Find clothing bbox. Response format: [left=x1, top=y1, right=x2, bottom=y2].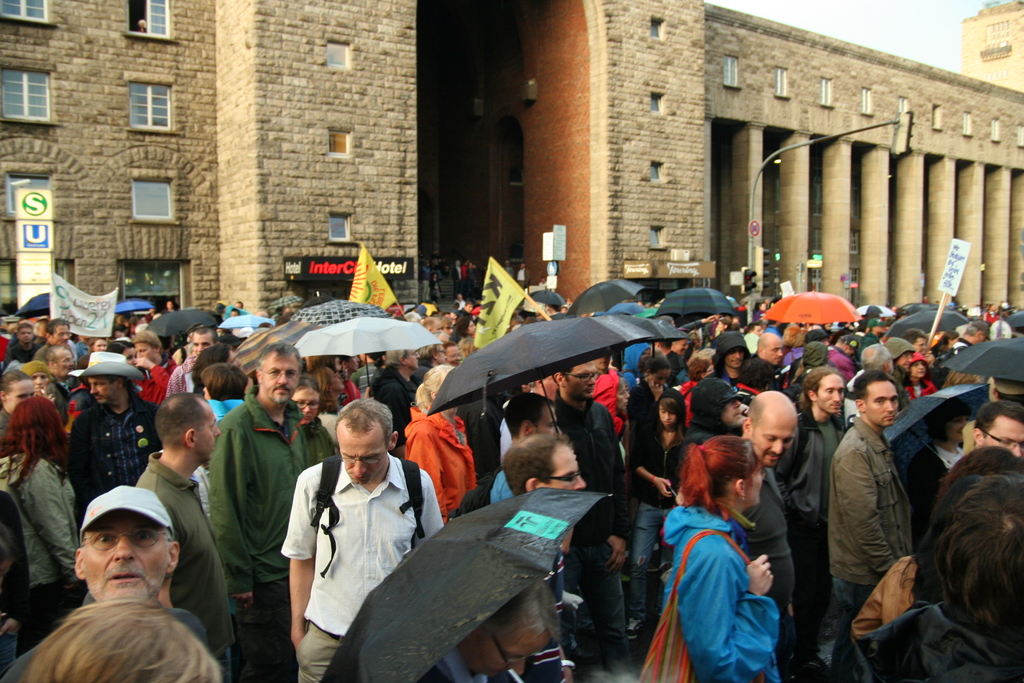
[left=0, top=452, right=88, bottom=633].
